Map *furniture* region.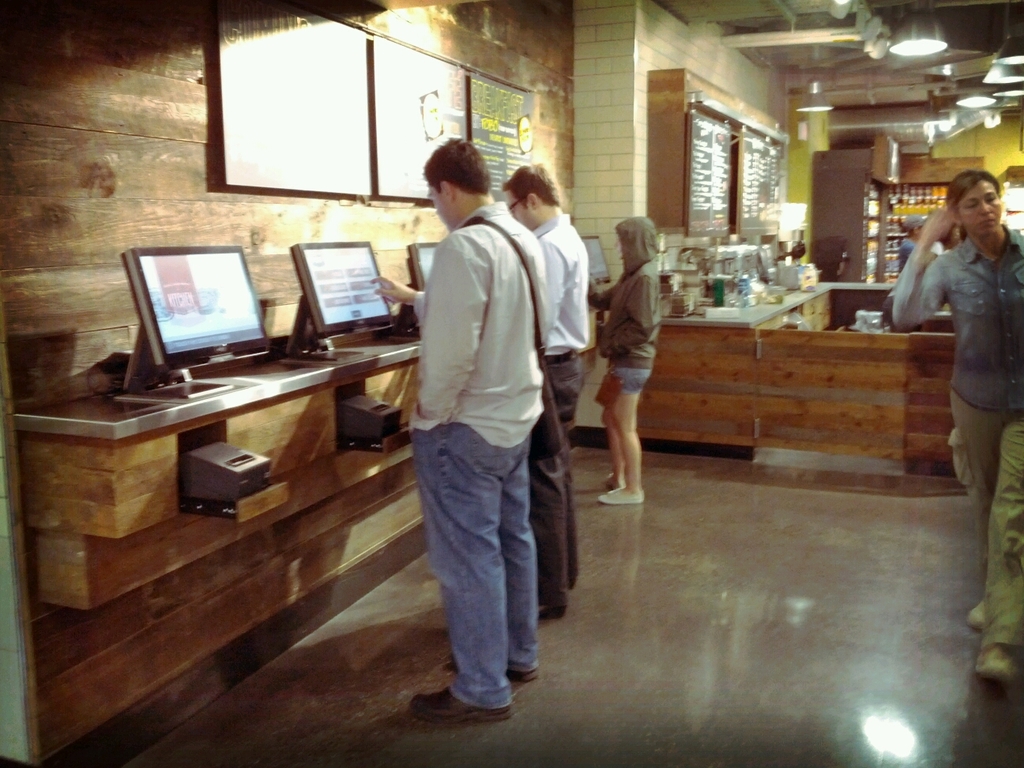
Mapped to crop(2, 324, 438, 752).
